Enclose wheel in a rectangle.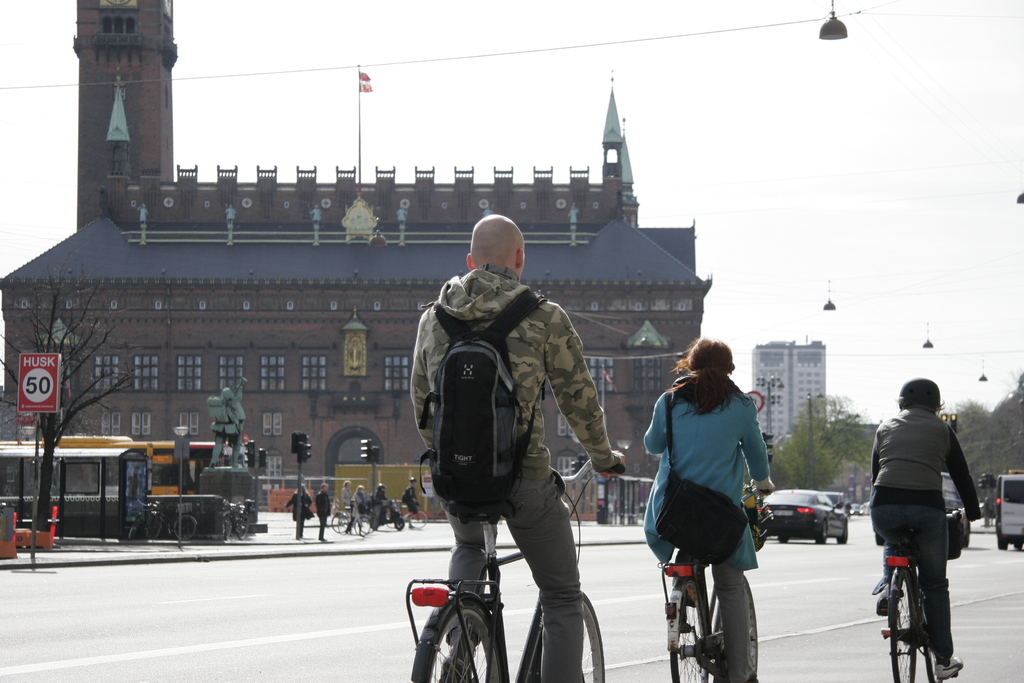
(148, 514, 165, 541).
